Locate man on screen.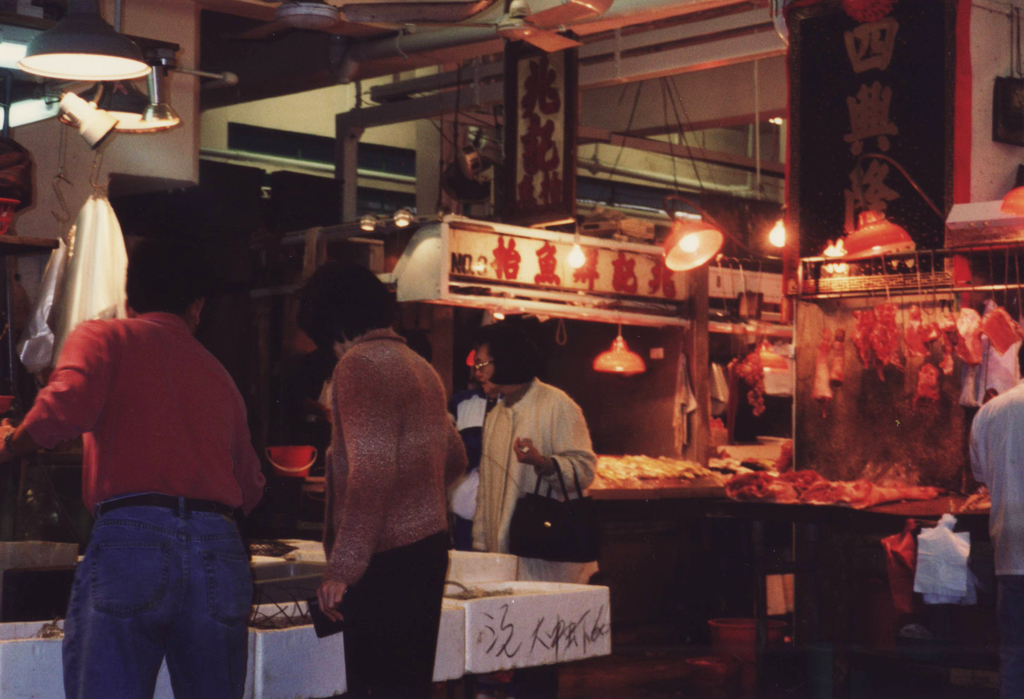
On screen at detection(966, 332, 1023, 698).
